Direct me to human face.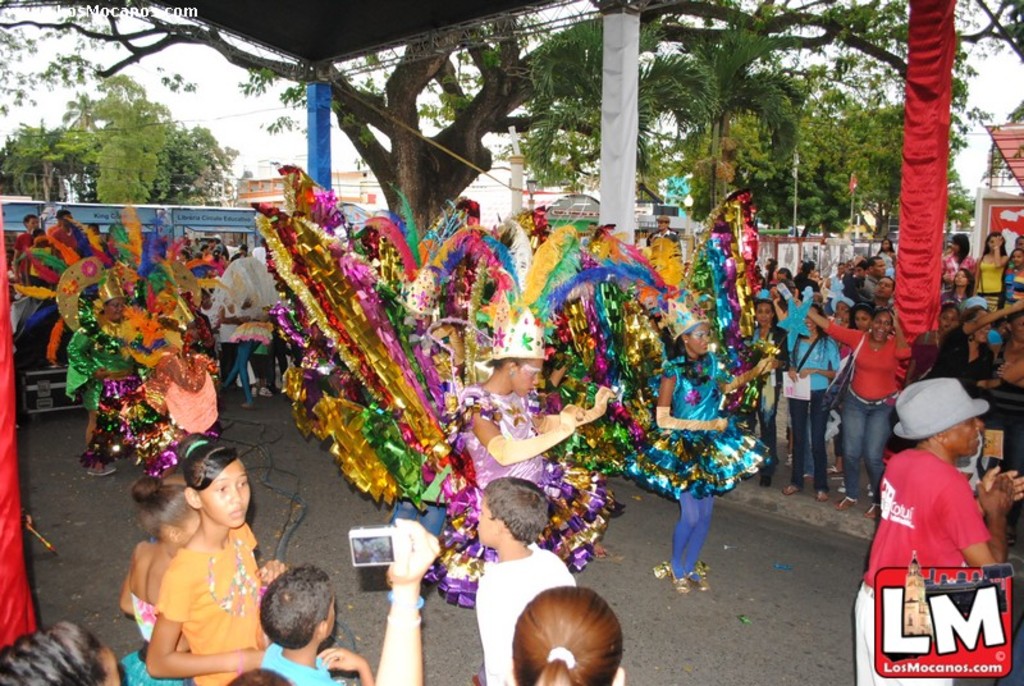
Direction: bbox(513, 360, 540, 397).
